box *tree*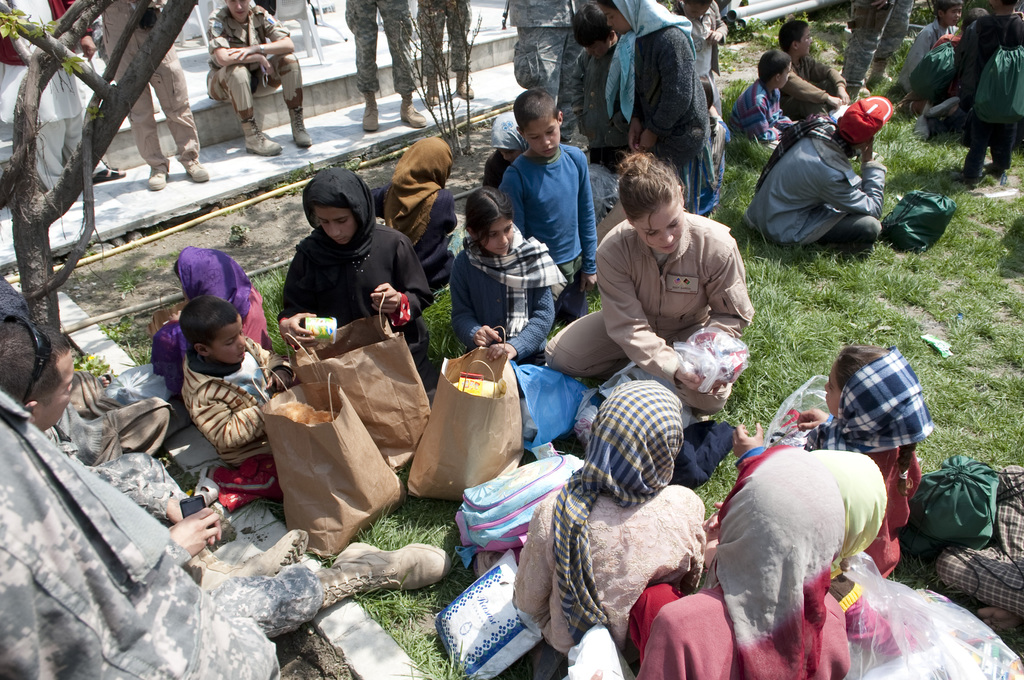
BBox(0, 0, 195, 408)
